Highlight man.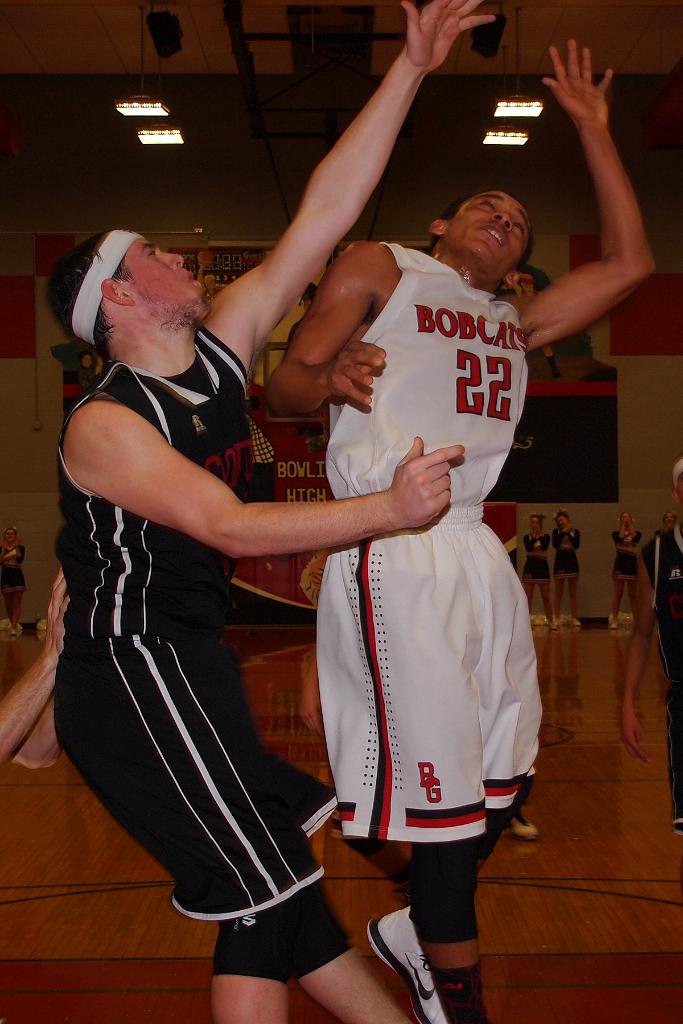
Highlighted region: [left=37, top=0, right=481, bottom=1020].
